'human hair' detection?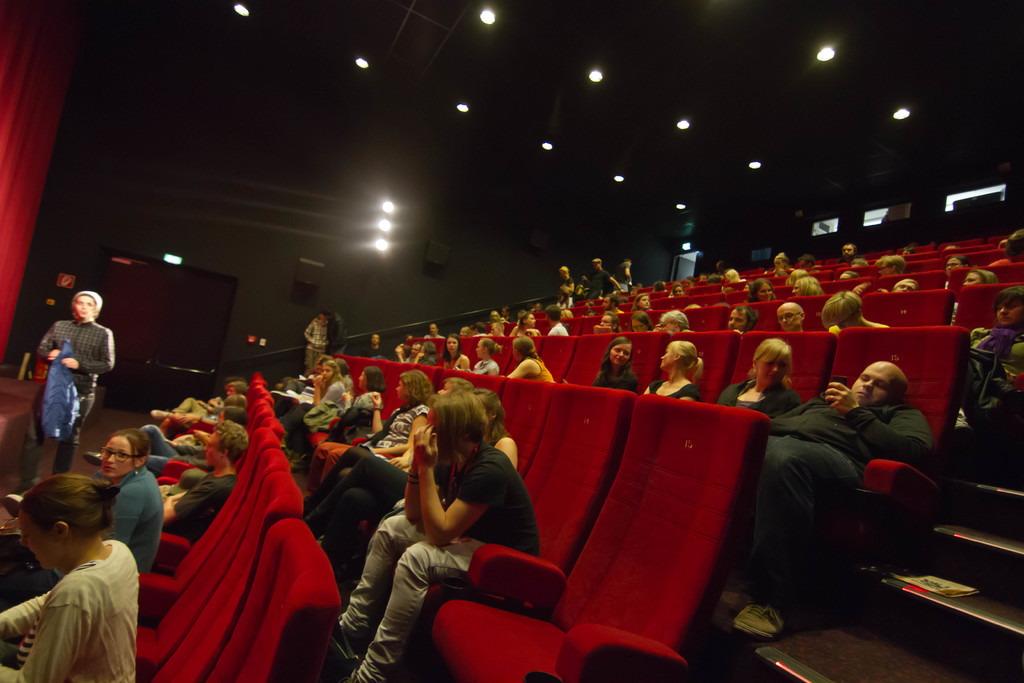
bbox(841, 242, 858, 256)
